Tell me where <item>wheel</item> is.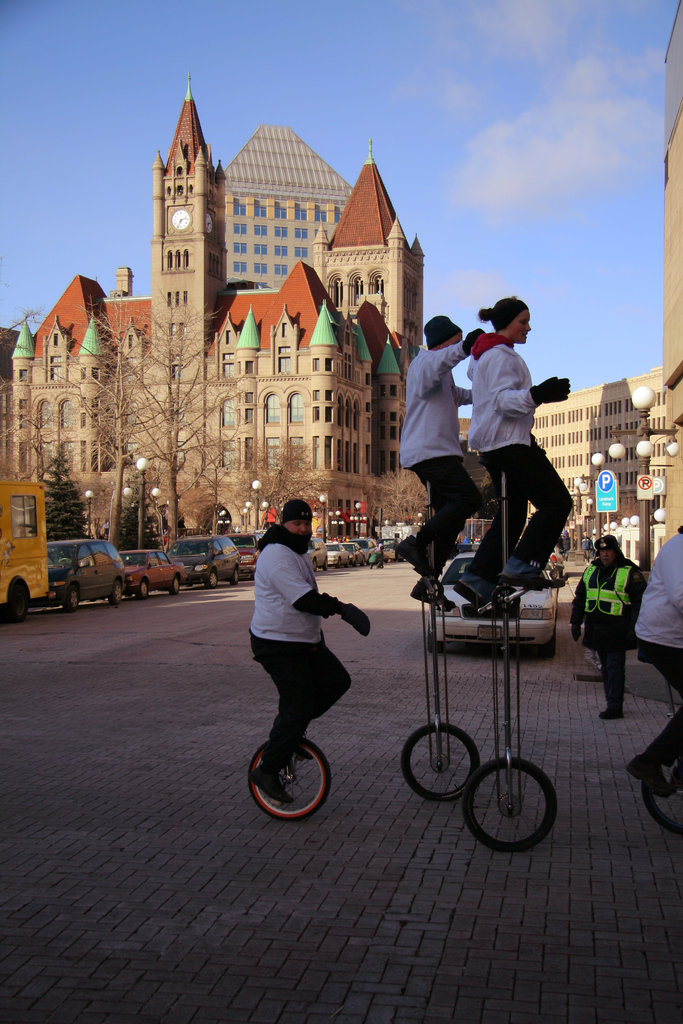
<item>wheel</item> is at left=541, top=629, right=558, bottom=659.
